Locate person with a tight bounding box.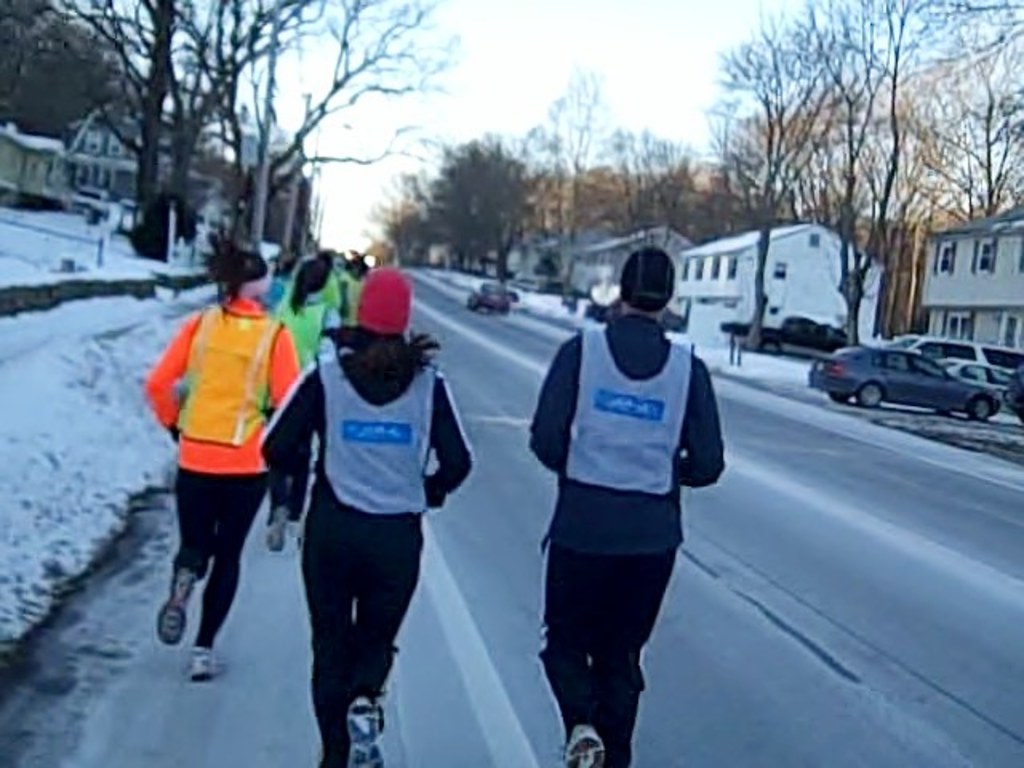
[x1=261, y1=261, x2=472, y2=766].
